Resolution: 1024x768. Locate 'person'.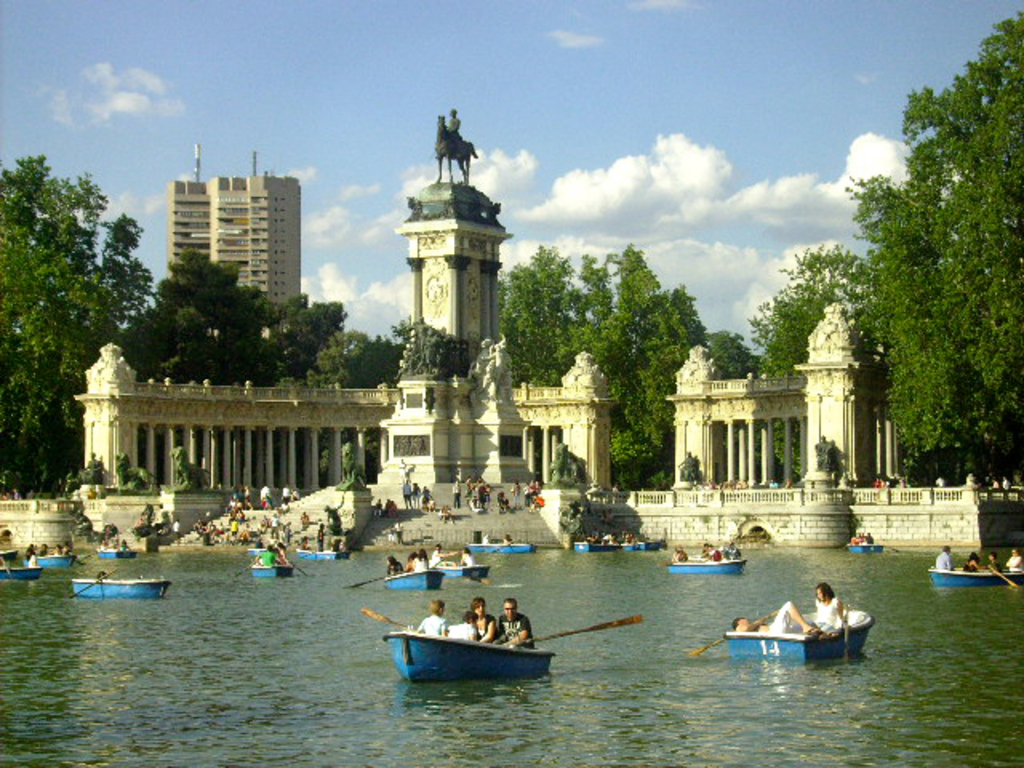
box=[462, 478, 474, 496].
